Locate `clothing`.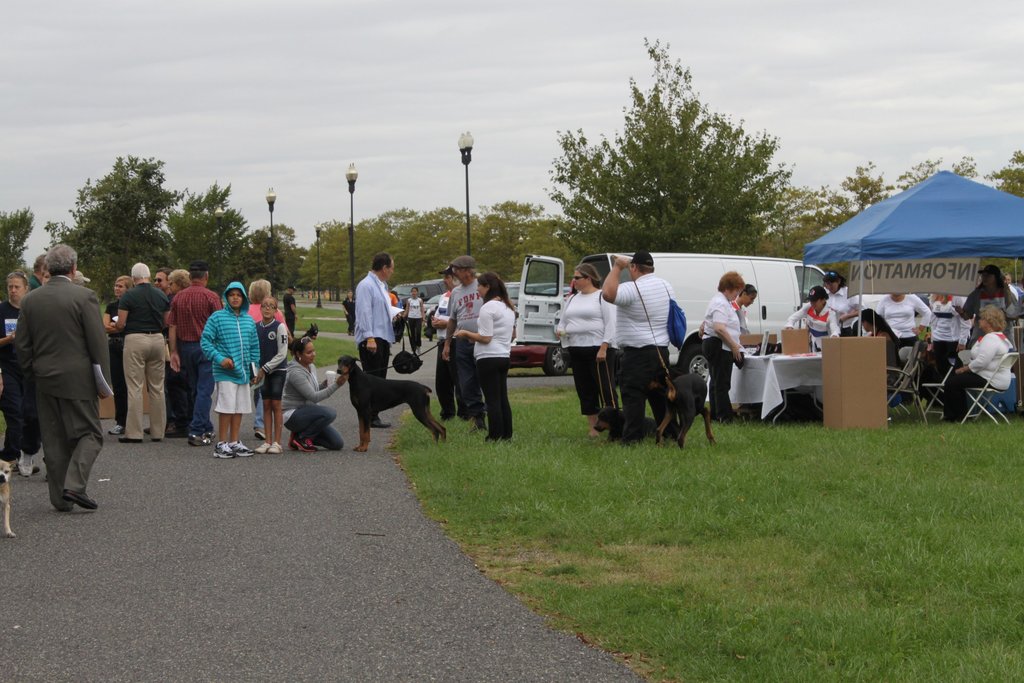
Bounding box: pyautogui.locateOnScreen(108, 297, 129, 421).
